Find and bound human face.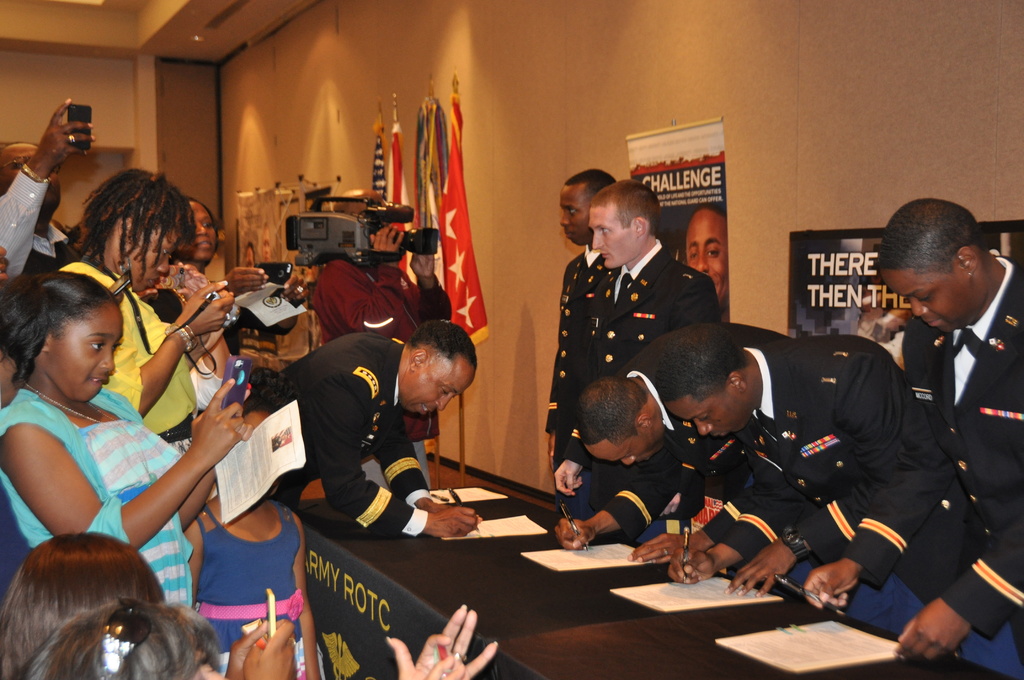
Bound: bbox=(559, 182, 594, 245).
